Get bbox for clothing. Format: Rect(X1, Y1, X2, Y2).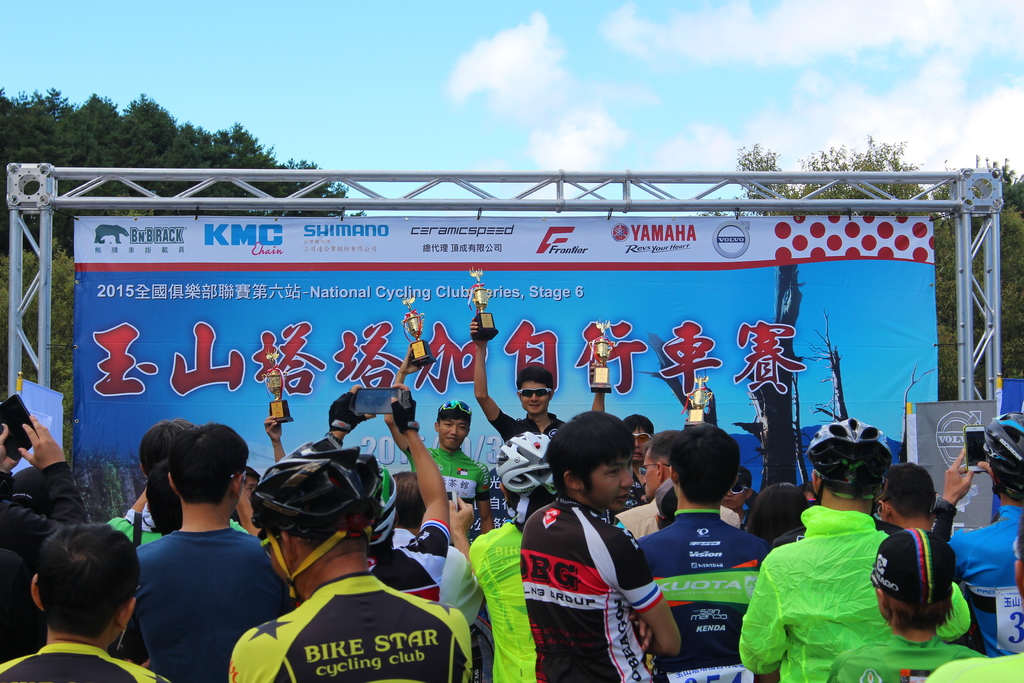
Rect(825, 630, 990, 682).
